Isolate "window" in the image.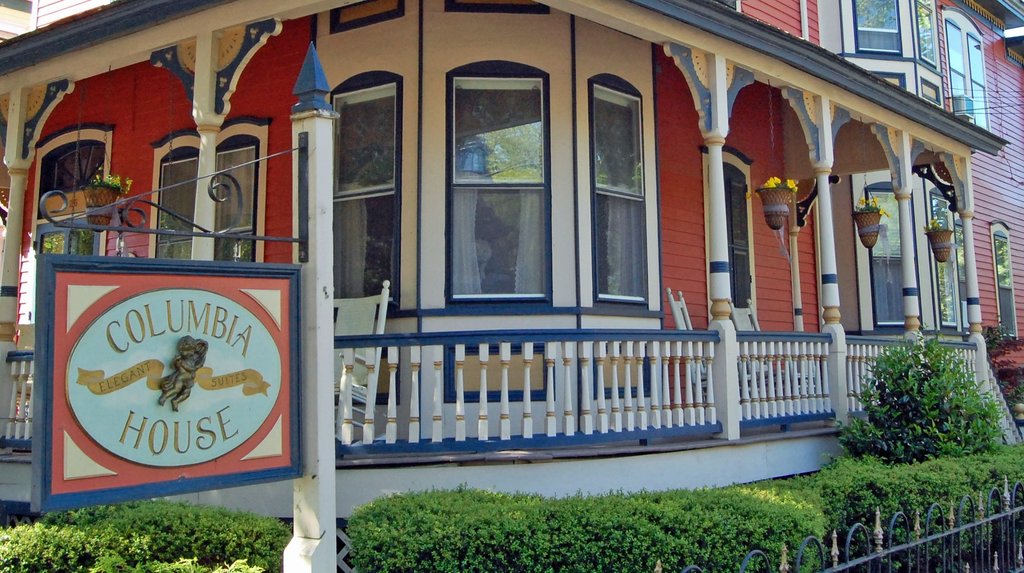
Isolated region: [913, 0, 938, 68].
